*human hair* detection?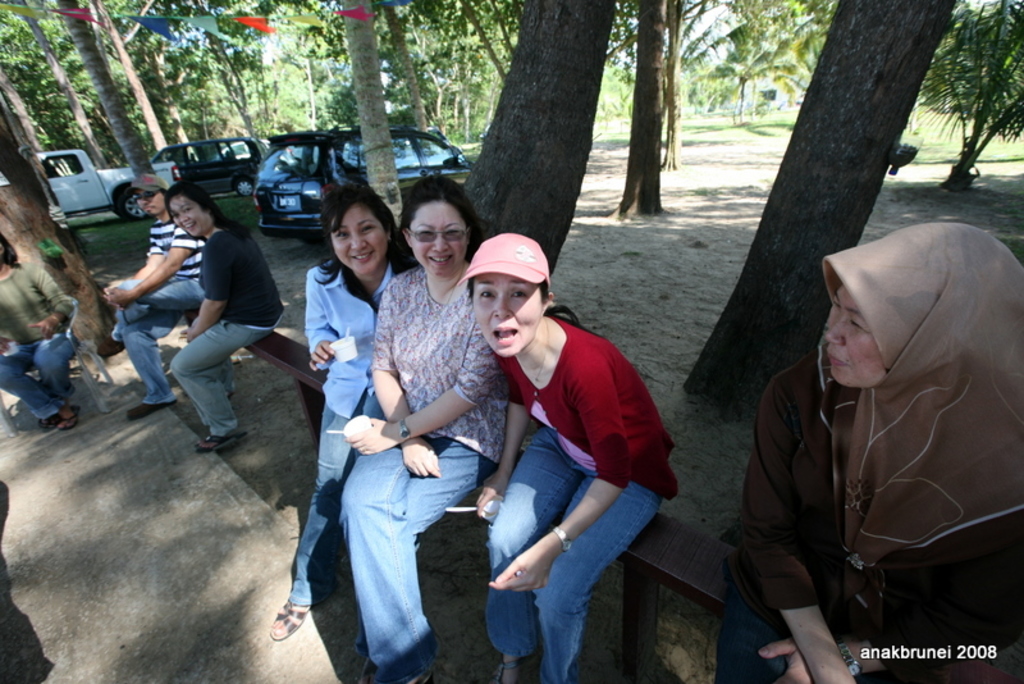
detection(163, 183, 255, 237)
